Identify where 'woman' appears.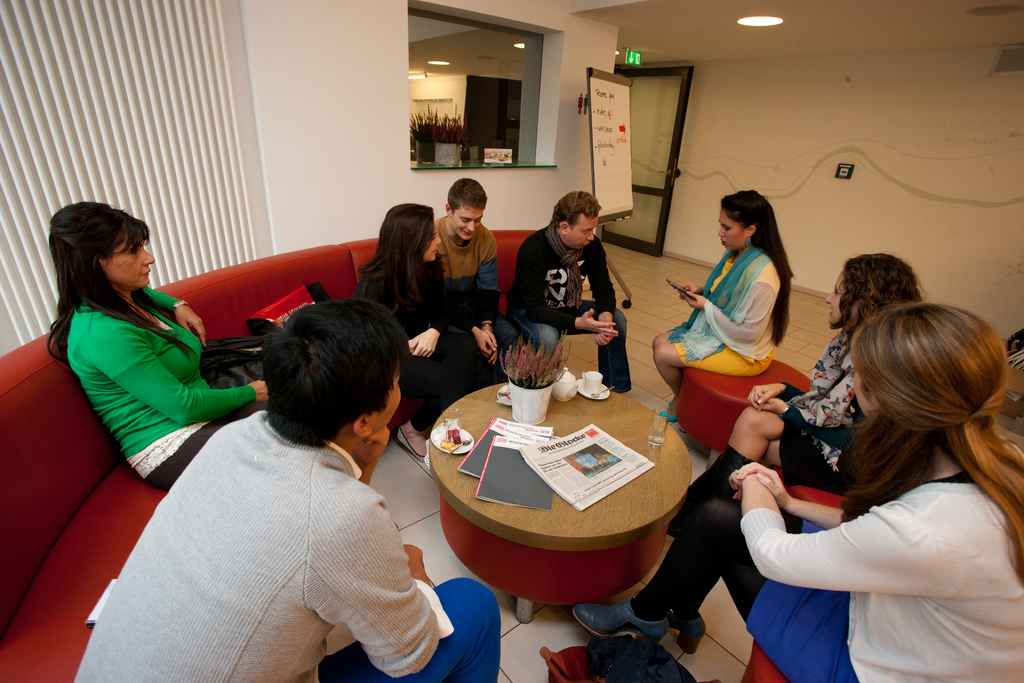
Appears at x1=44 y1=199 x2=270 y2=493.
